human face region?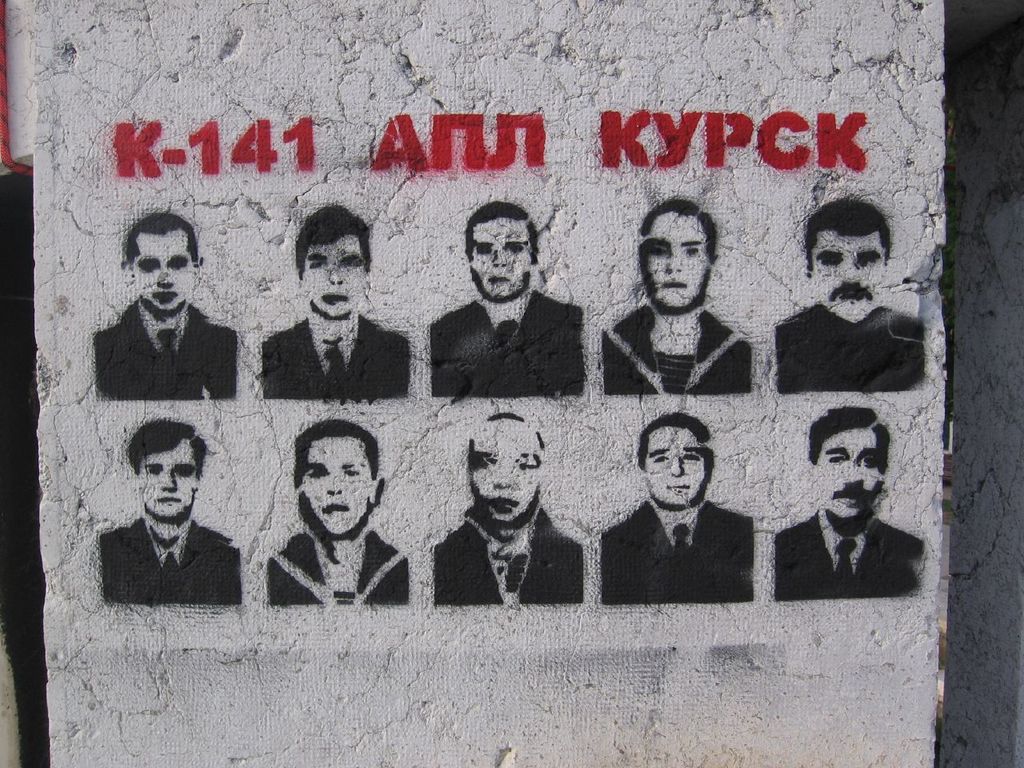
rect(474, 422, 542, 518)
